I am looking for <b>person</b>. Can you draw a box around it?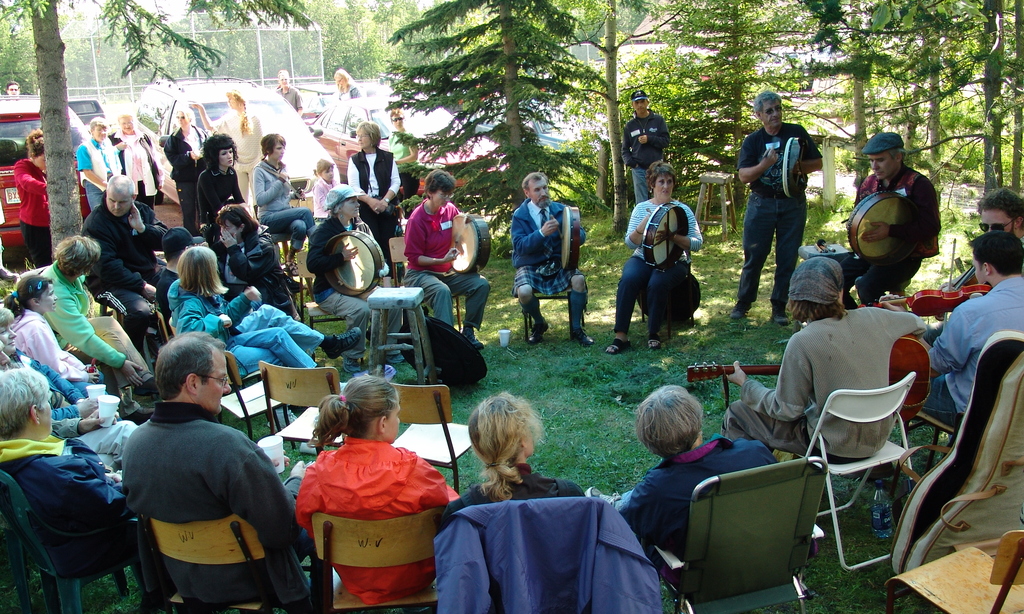
Sure, the bounding box is box=[33, 235, 154, 396].
